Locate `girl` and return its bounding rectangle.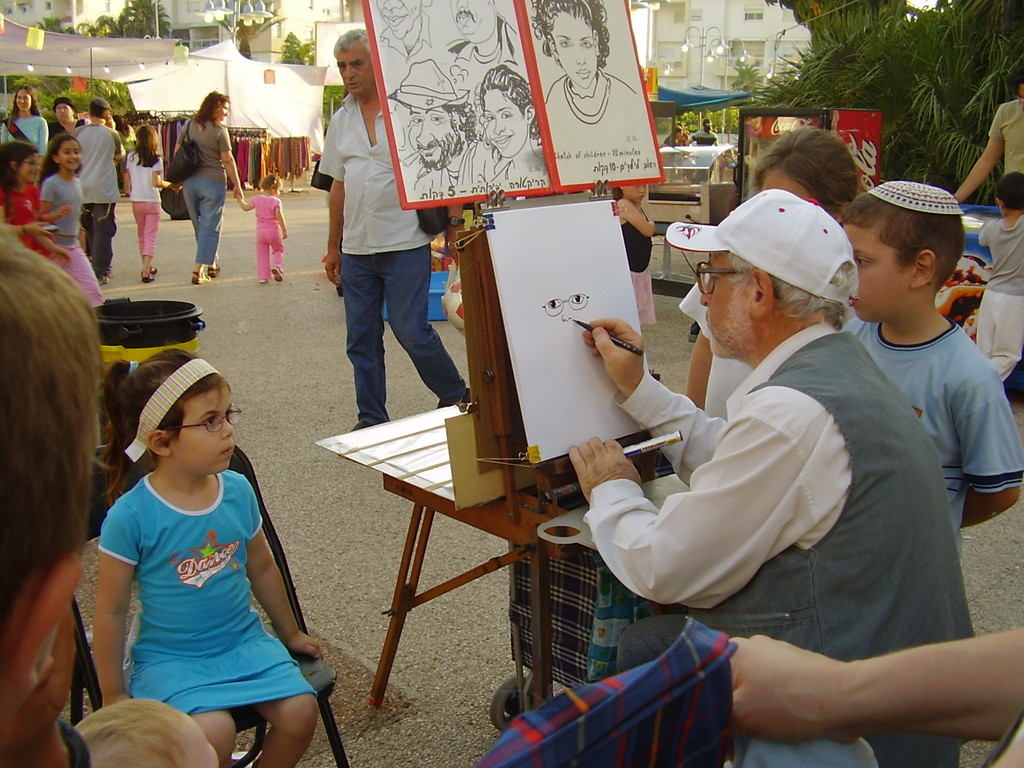
locate(172, 83, 246, 286).
